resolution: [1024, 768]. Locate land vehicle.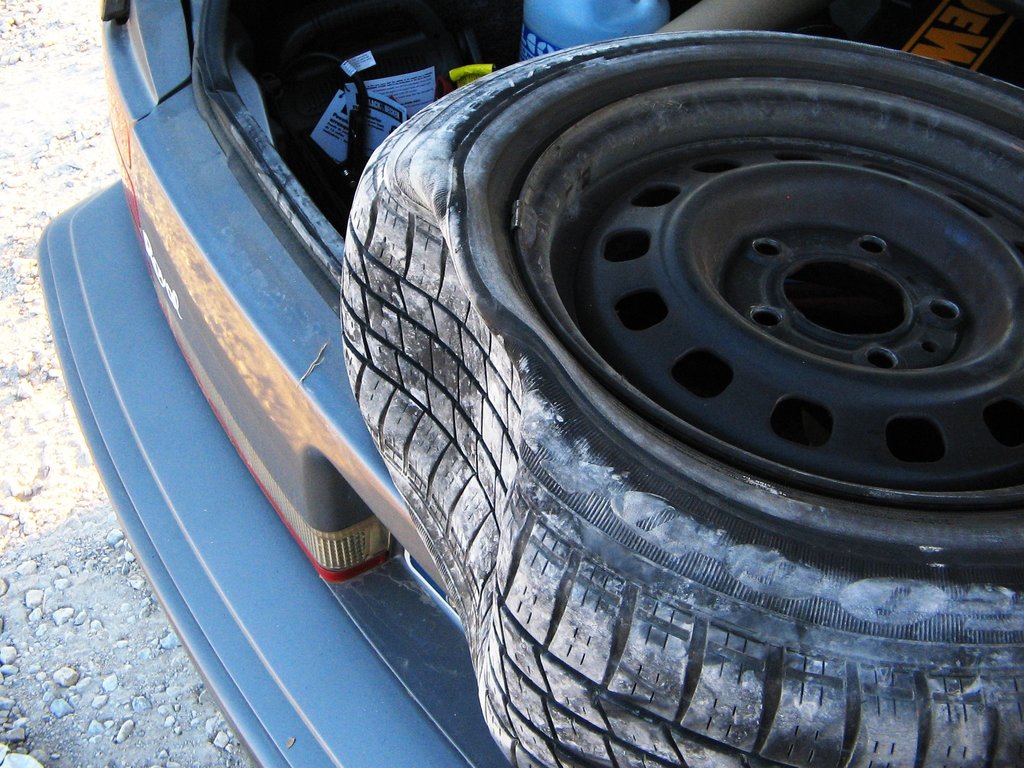
{"x1": 35, "y1": 2, "x2": 1023, "y2": 767}.
